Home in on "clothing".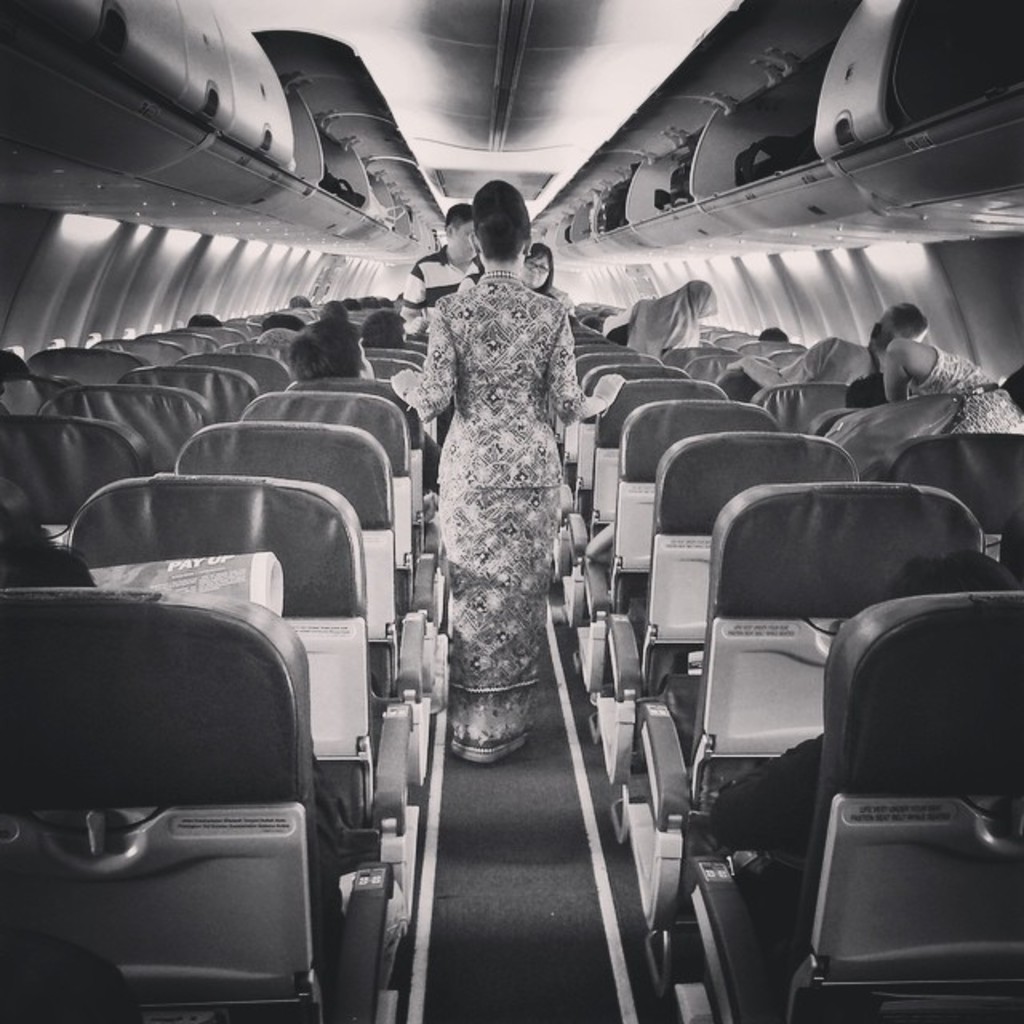
Homed in at <bbox>798, 338, 872, 386</bbox>.
